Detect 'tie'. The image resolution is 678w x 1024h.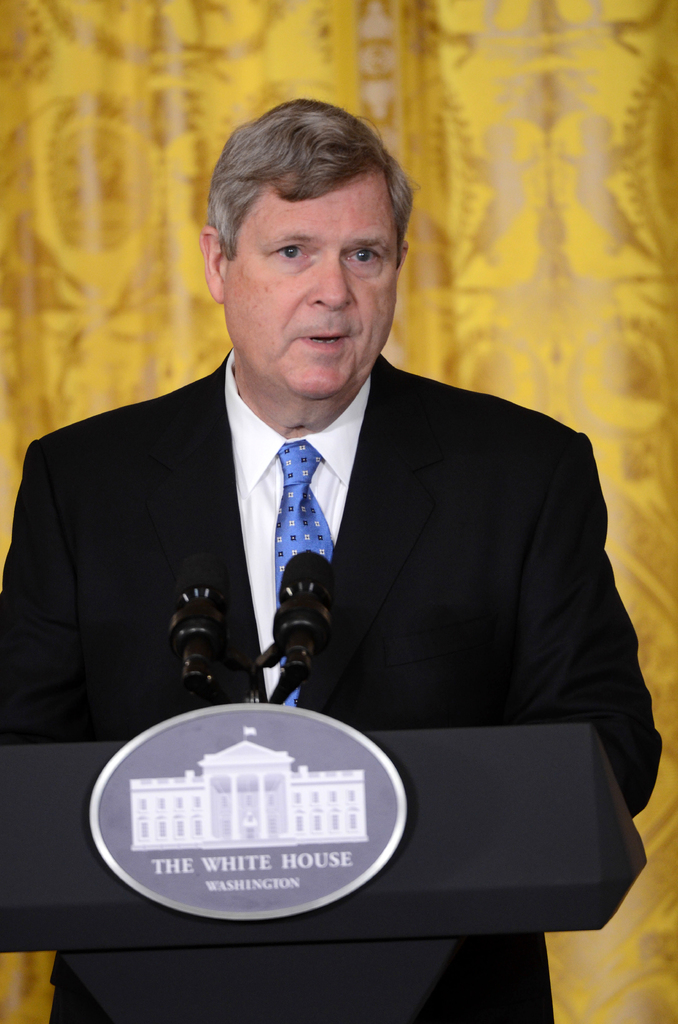
detection(266, 436, 341, 697).
